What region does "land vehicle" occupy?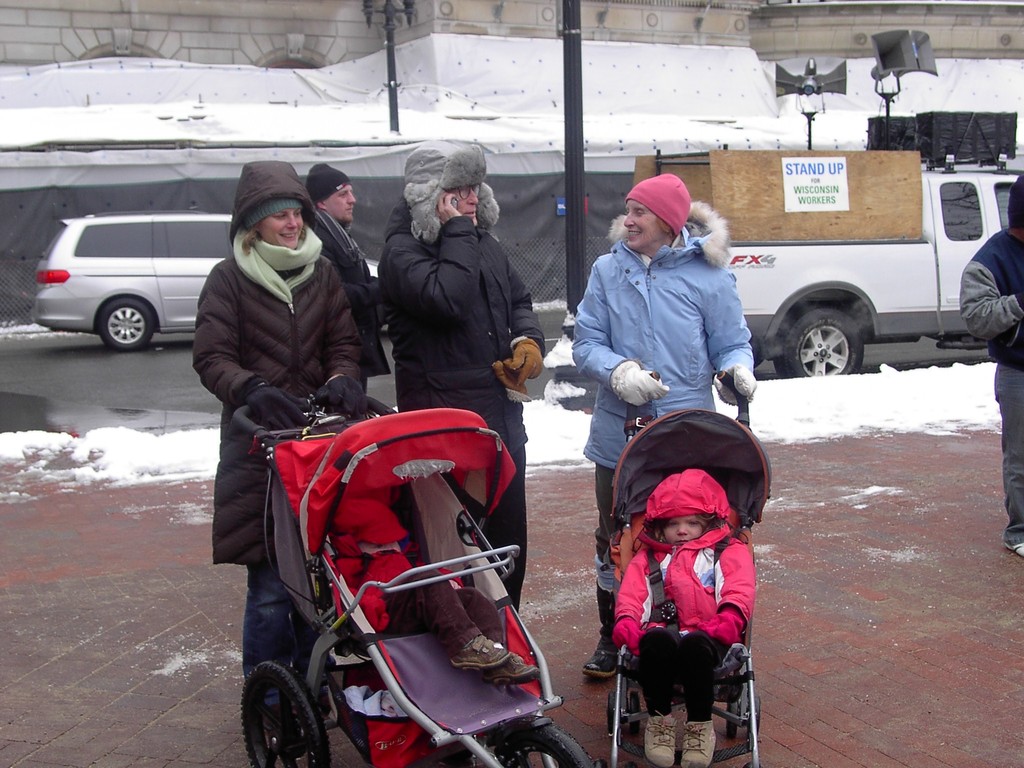
pyautogui.locateOnScreen(42, 214, 386, 352).
